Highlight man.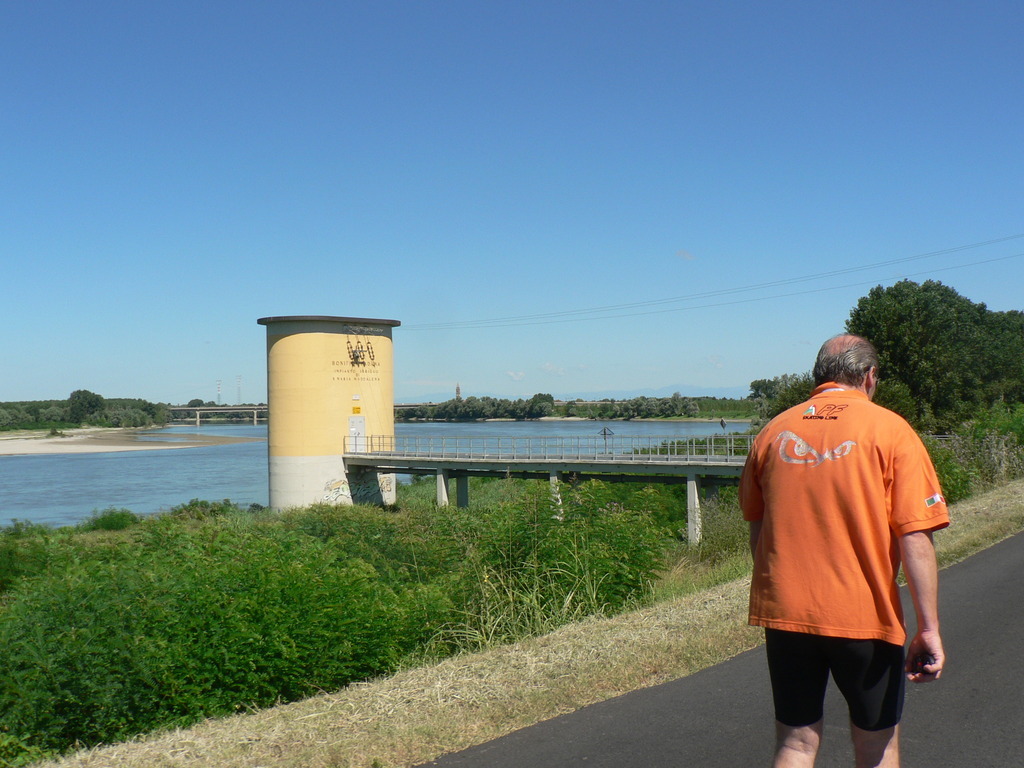
Highlighted region: bbox(738, 333, 944, 767).
